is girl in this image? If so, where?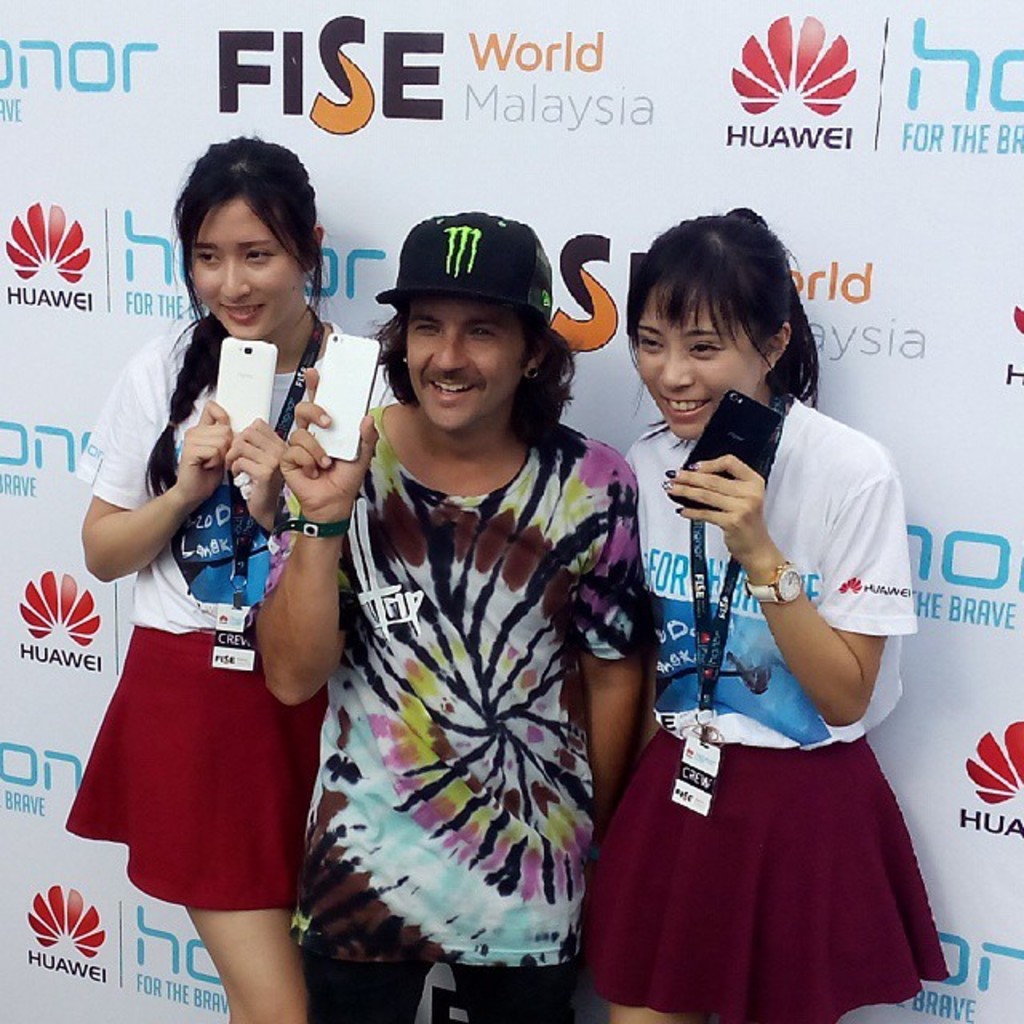
Yes, at <bbox>64, 139, 376, 1011</bbox>.
